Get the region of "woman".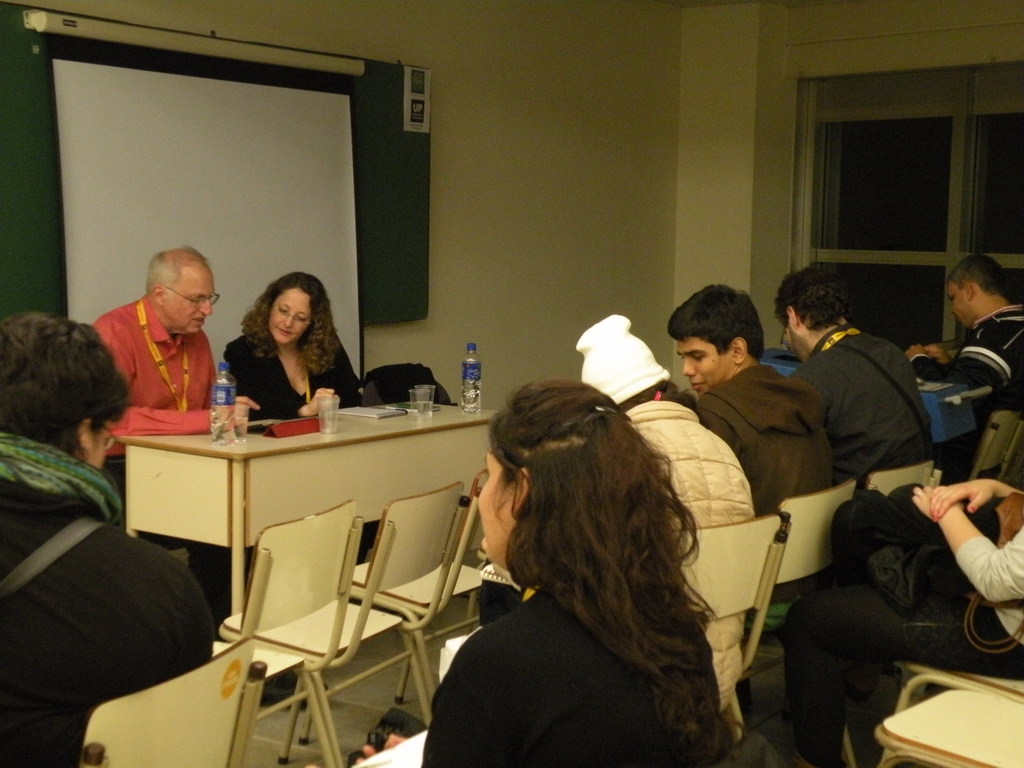
<region>0, 312, 223, 767</region>.
